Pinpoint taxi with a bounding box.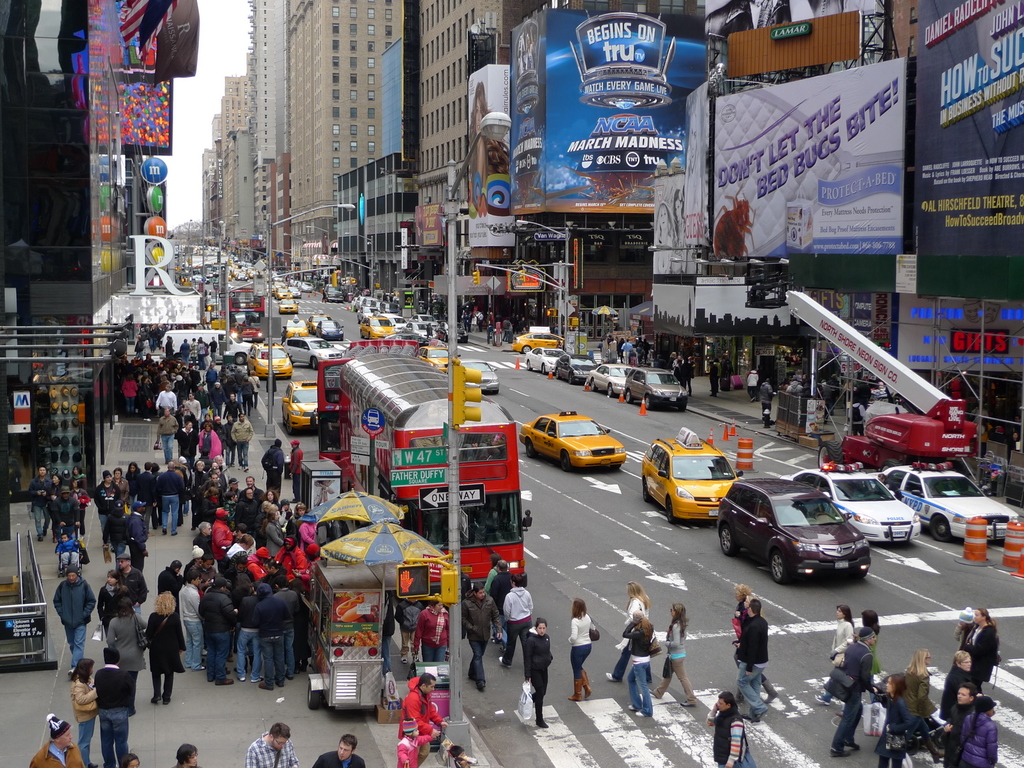
rect(515, 410, 628, 476).
